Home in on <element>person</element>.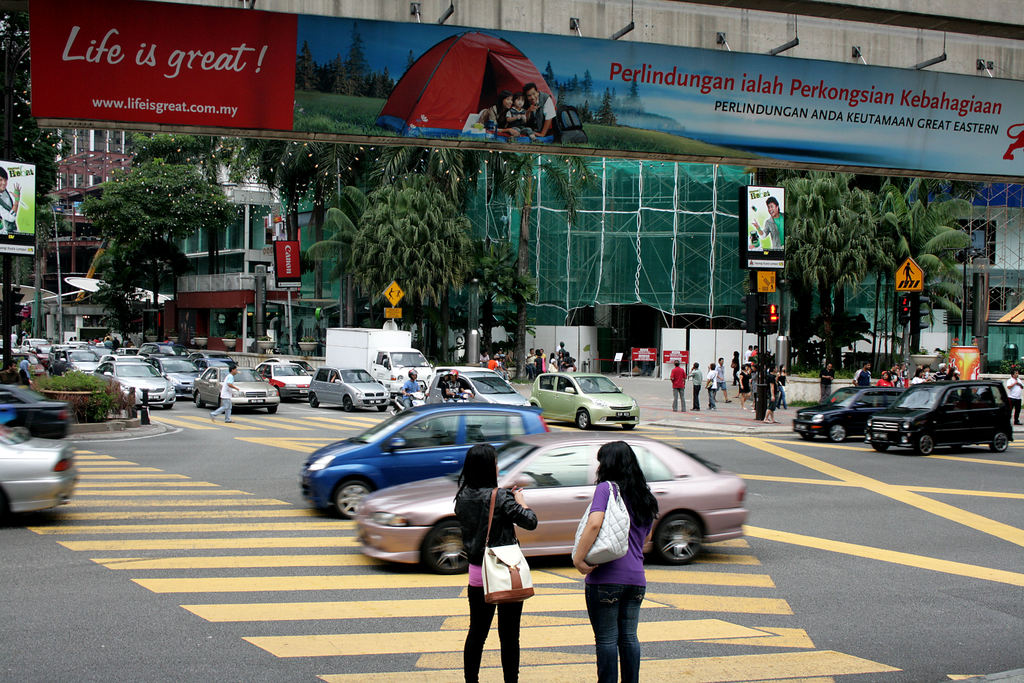
Homed in at (572, 438, 660, 682).
